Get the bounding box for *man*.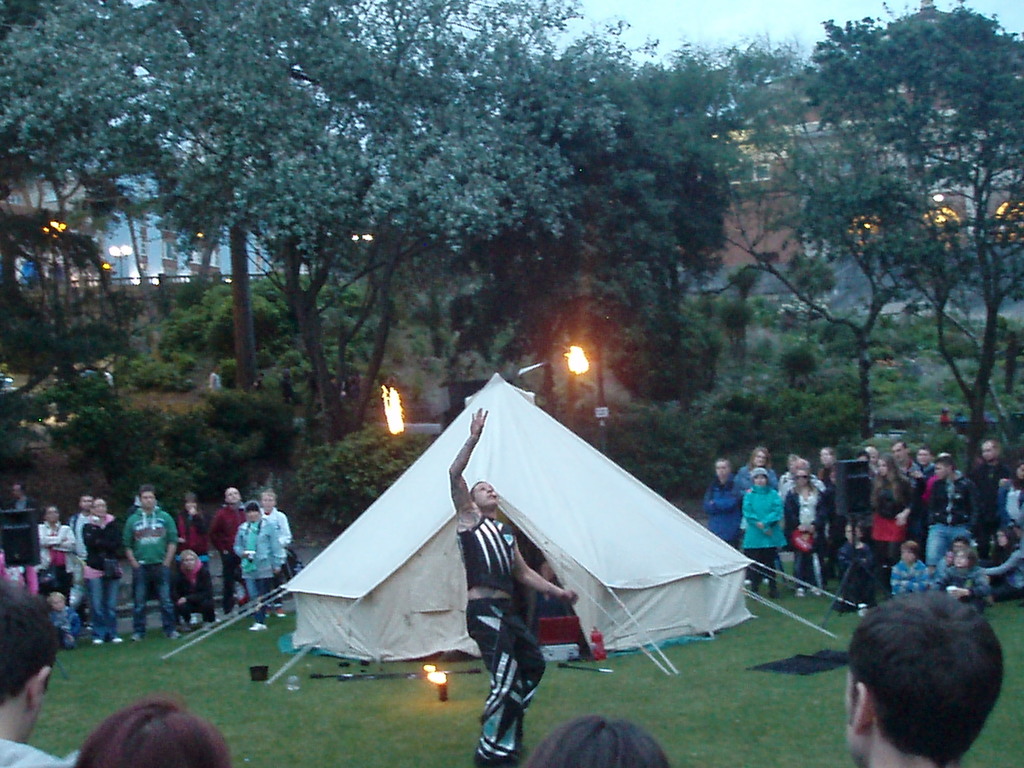
crop(926, 454, 987, 576).
